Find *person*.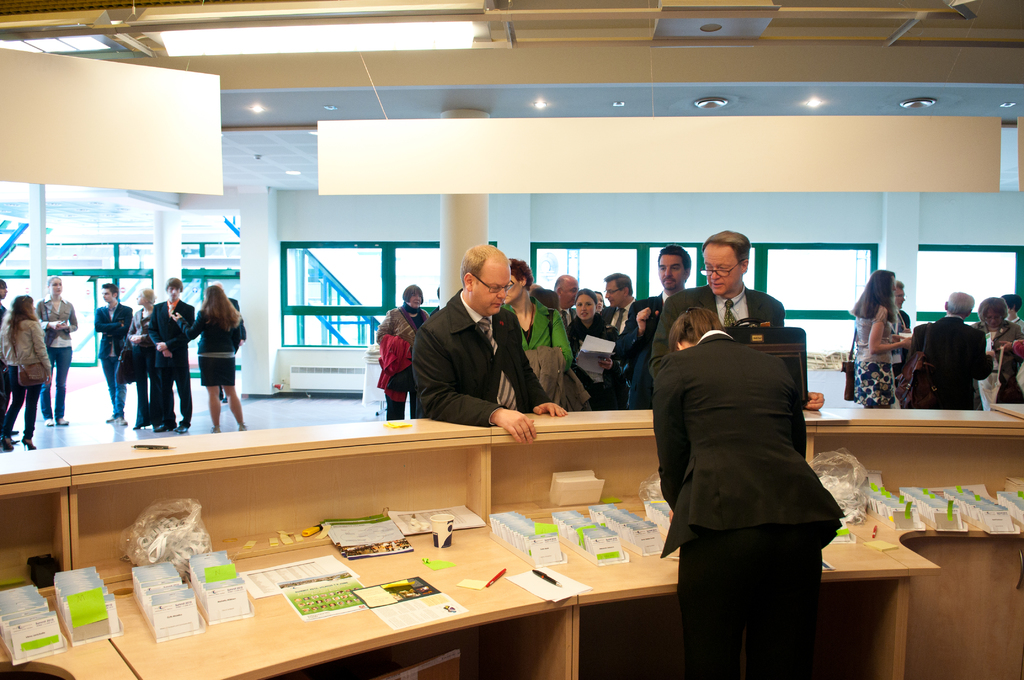
locate(650, 231, 825, 415).
